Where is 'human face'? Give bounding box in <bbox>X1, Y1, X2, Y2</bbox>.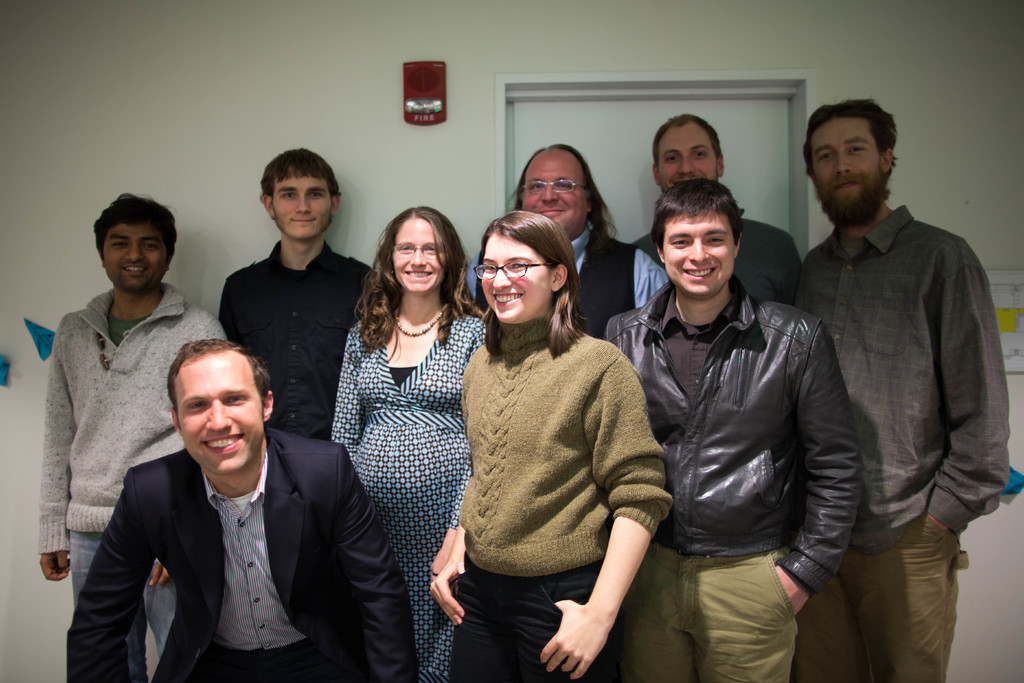
<bbox>388, 214, 444, 295</bbox>.
